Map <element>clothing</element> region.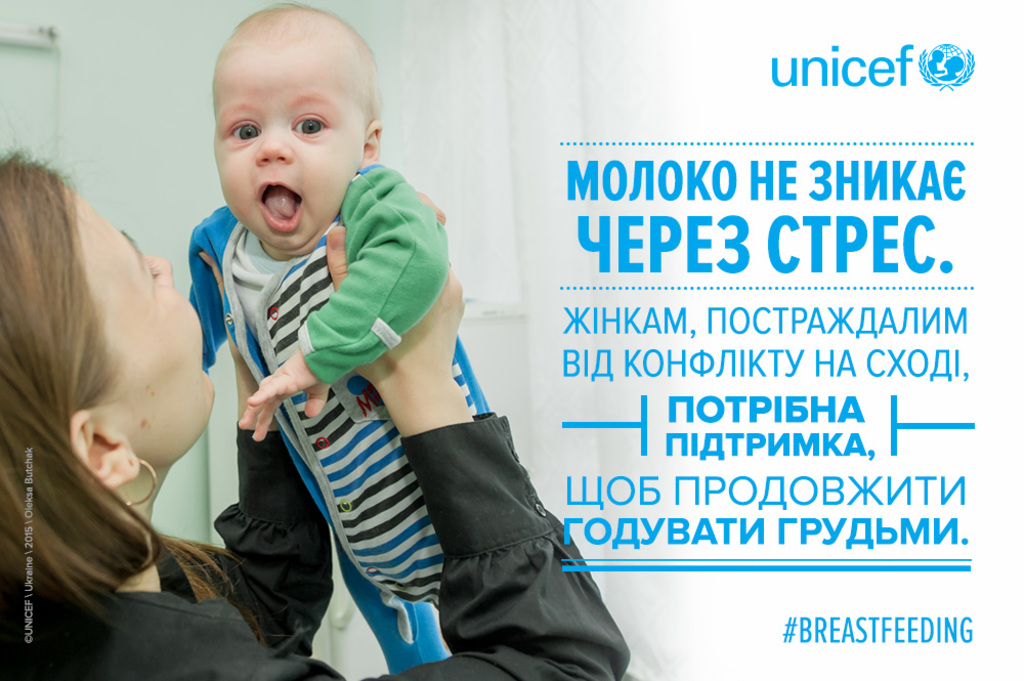
Mapped to pyautogui.locateOnScreen(182, 162, 495, 671).
